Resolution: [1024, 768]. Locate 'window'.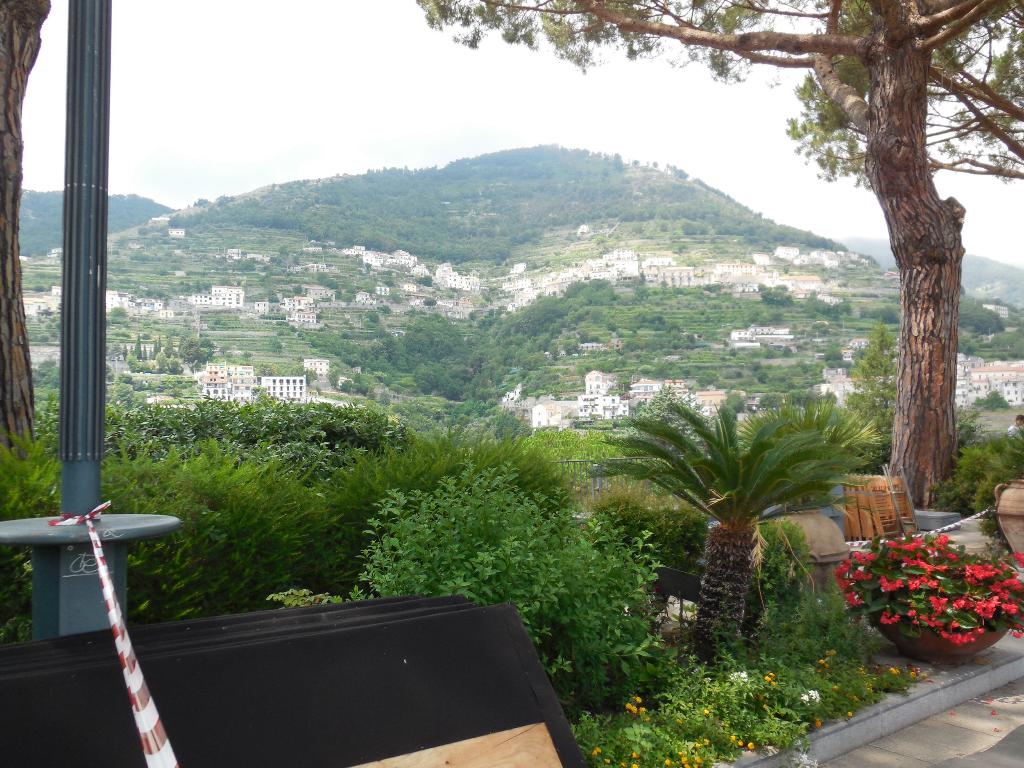
detection(196, 295, 196, 296).
